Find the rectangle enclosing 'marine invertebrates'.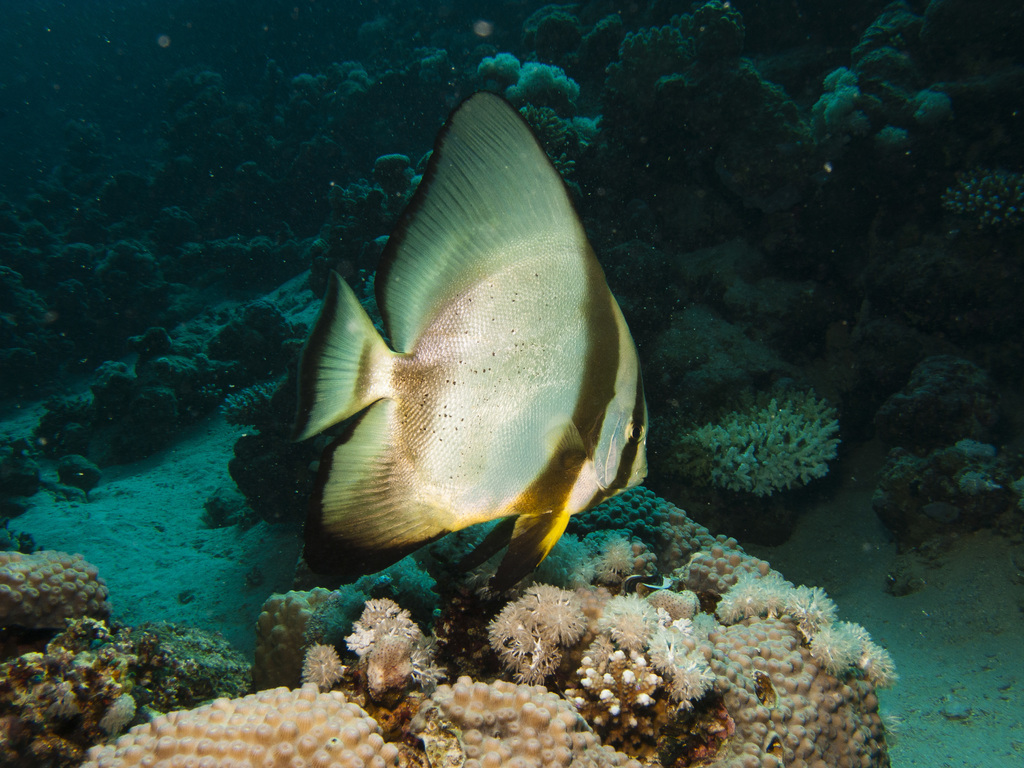
rect(470, 46, 524, 99).
